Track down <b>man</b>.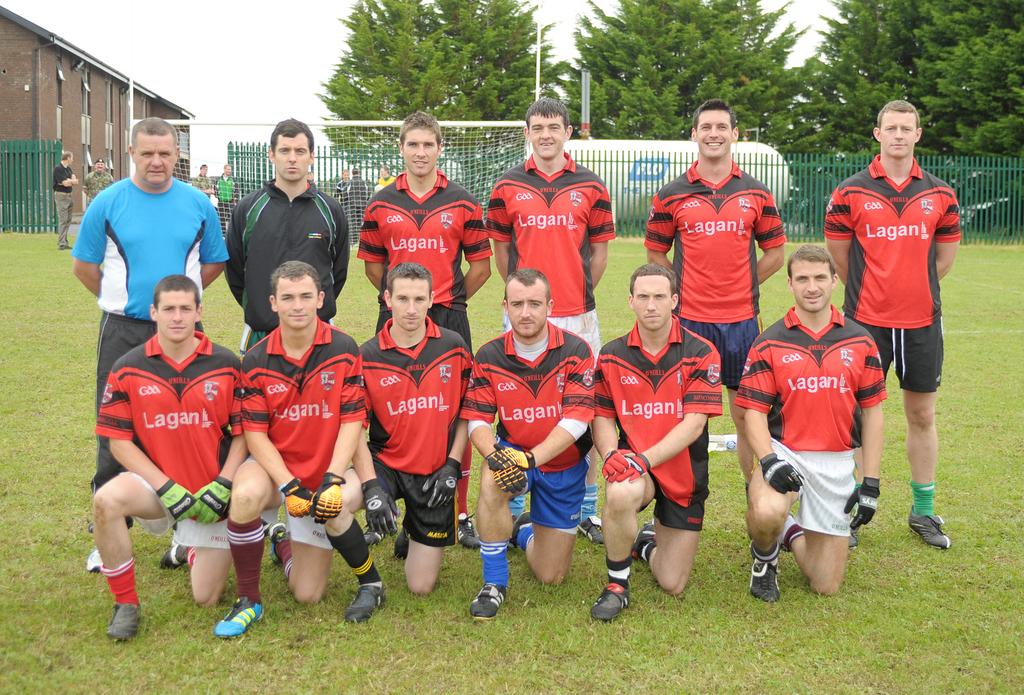
Tracked to select_region(817, 95, 961, 552).
